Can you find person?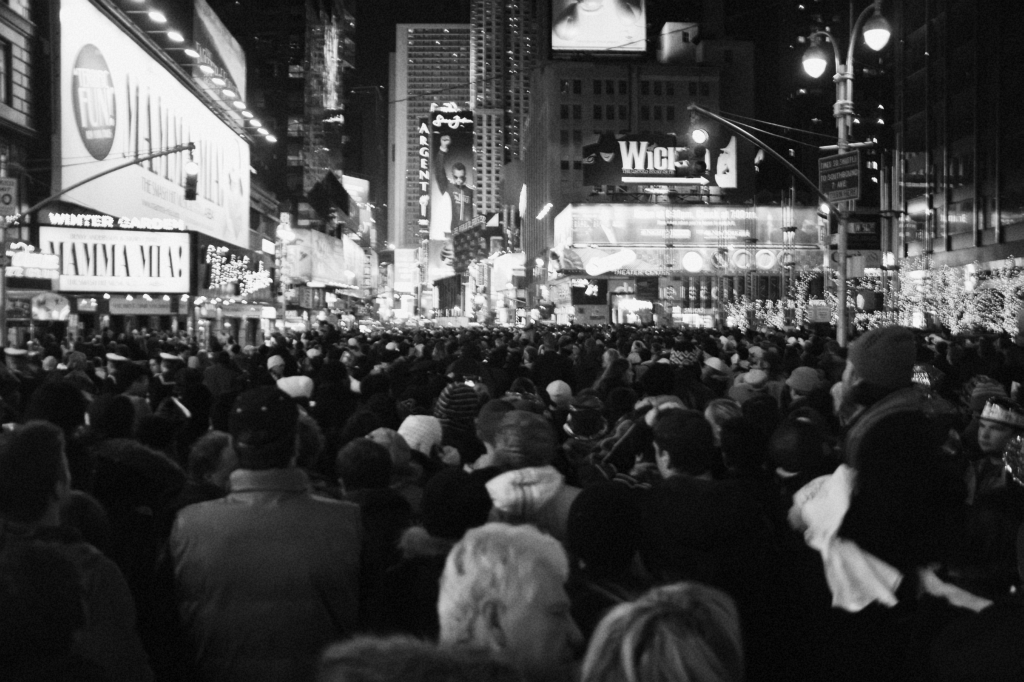
Yes, bounding box: BBox(426, 136, 471, 242).
